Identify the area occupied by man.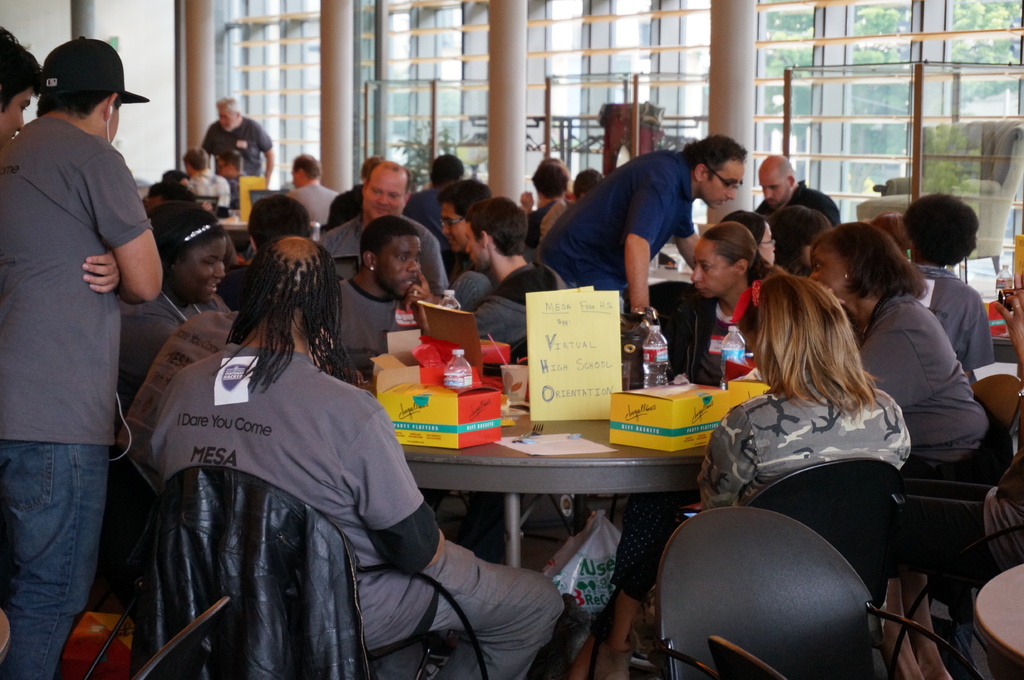
Area: [534,138,750,325].
